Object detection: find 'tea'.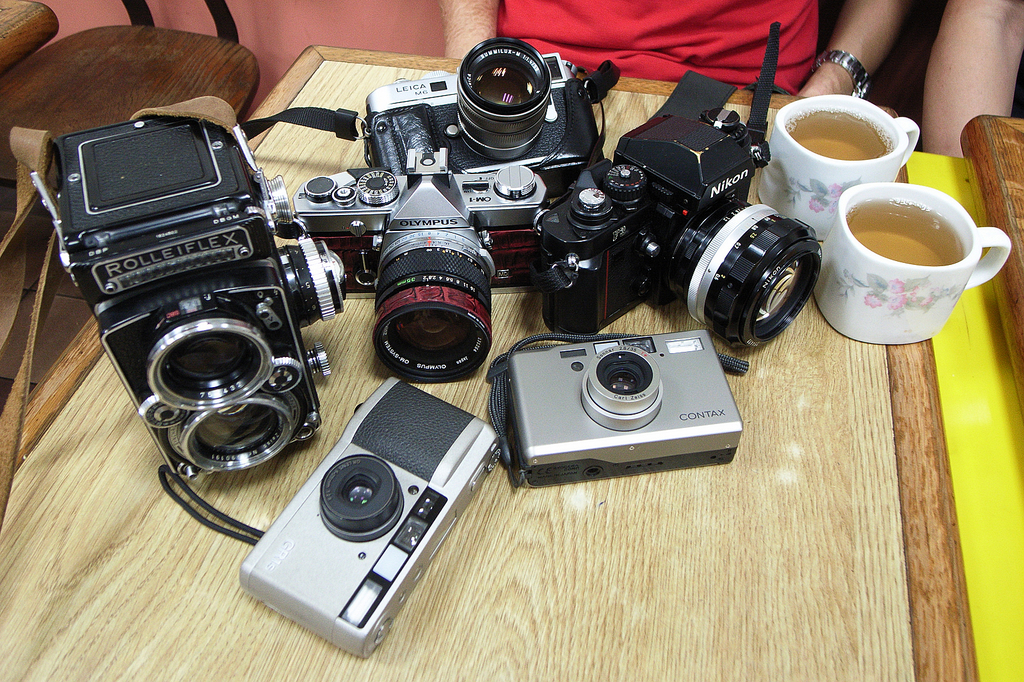
(x1=785, y1=107, x2=888, y2=160).
